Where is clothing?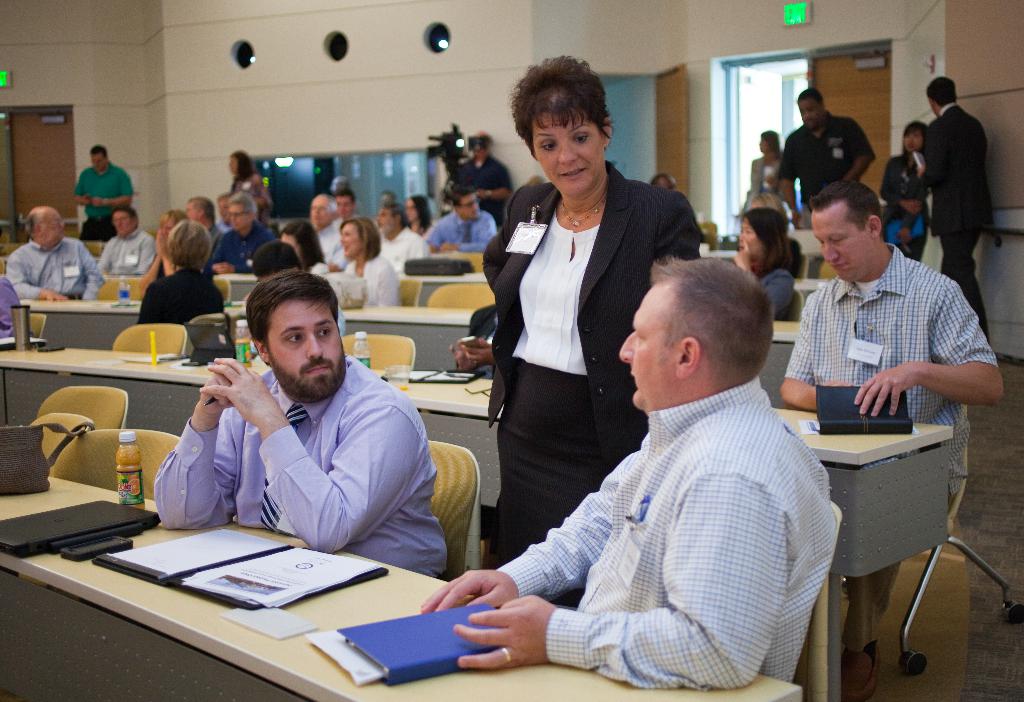
l=370, t=224, r=426, b=274.
